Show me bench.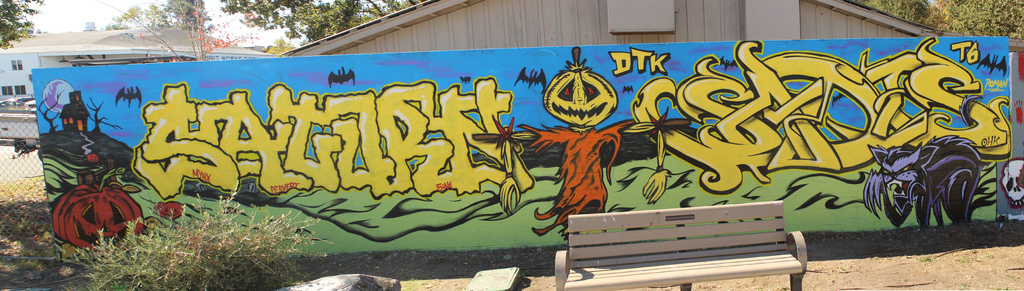
bench is here: l=555, t=200, r=807, b=288.
